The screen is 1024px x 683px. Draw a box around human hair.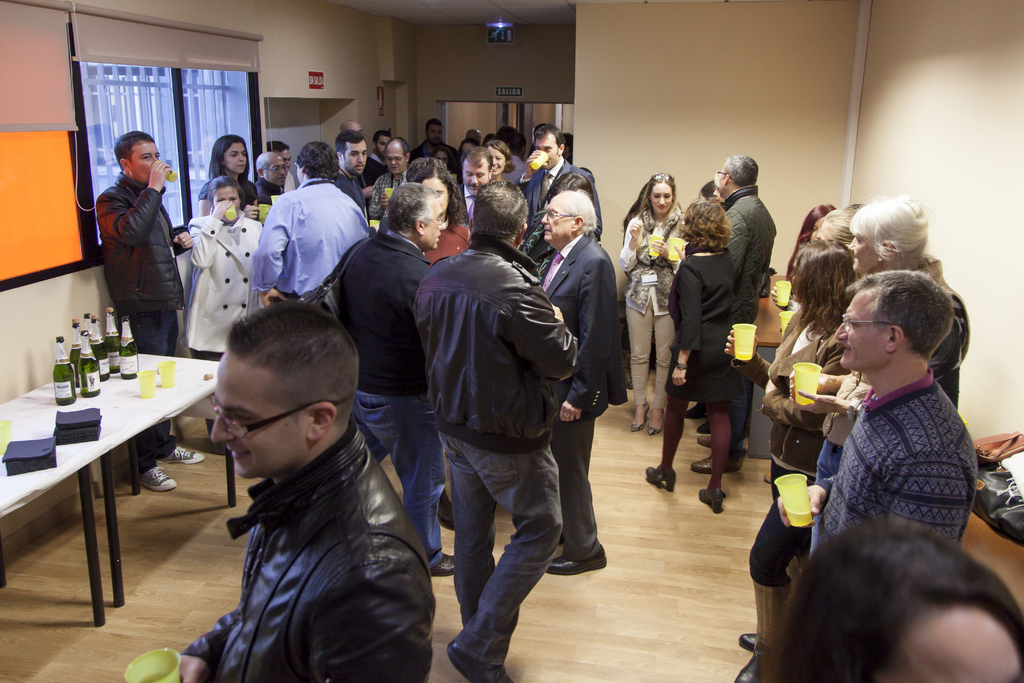
bbox=[787, 201, 834, 281].
